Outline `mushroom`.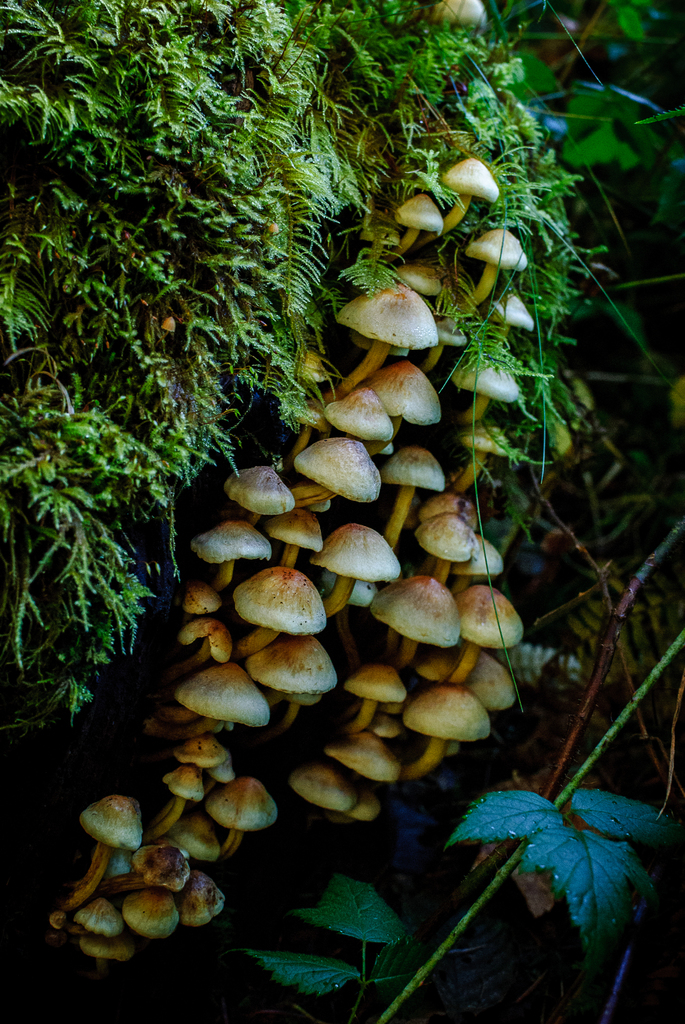
Outline: 431/0/489/29.
